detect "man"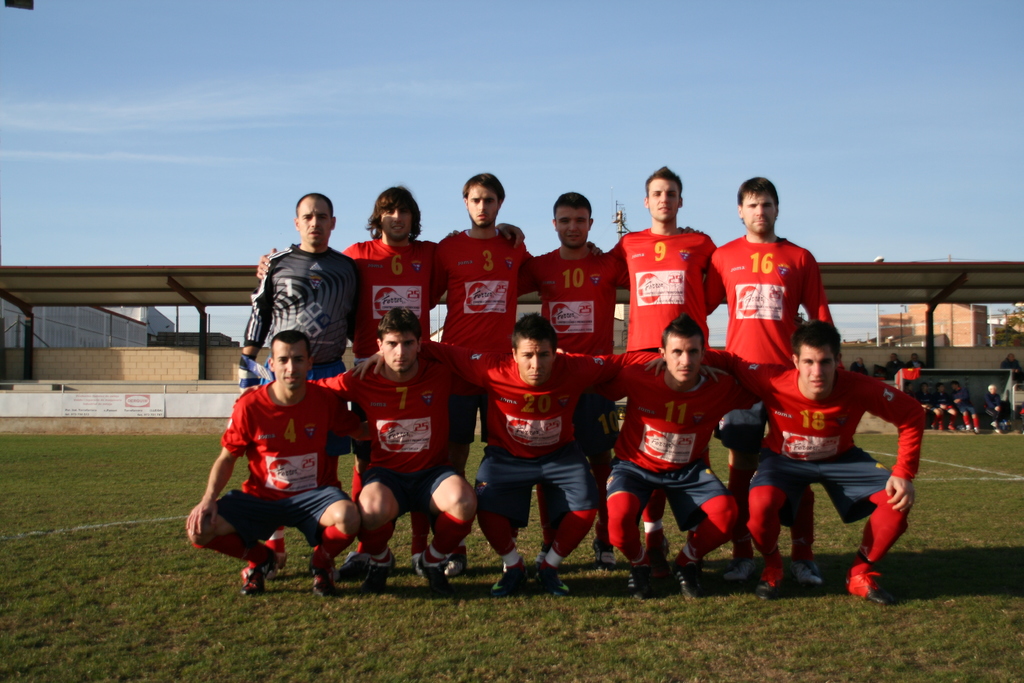
(left=314, top=317, right=477, bottom=593)
